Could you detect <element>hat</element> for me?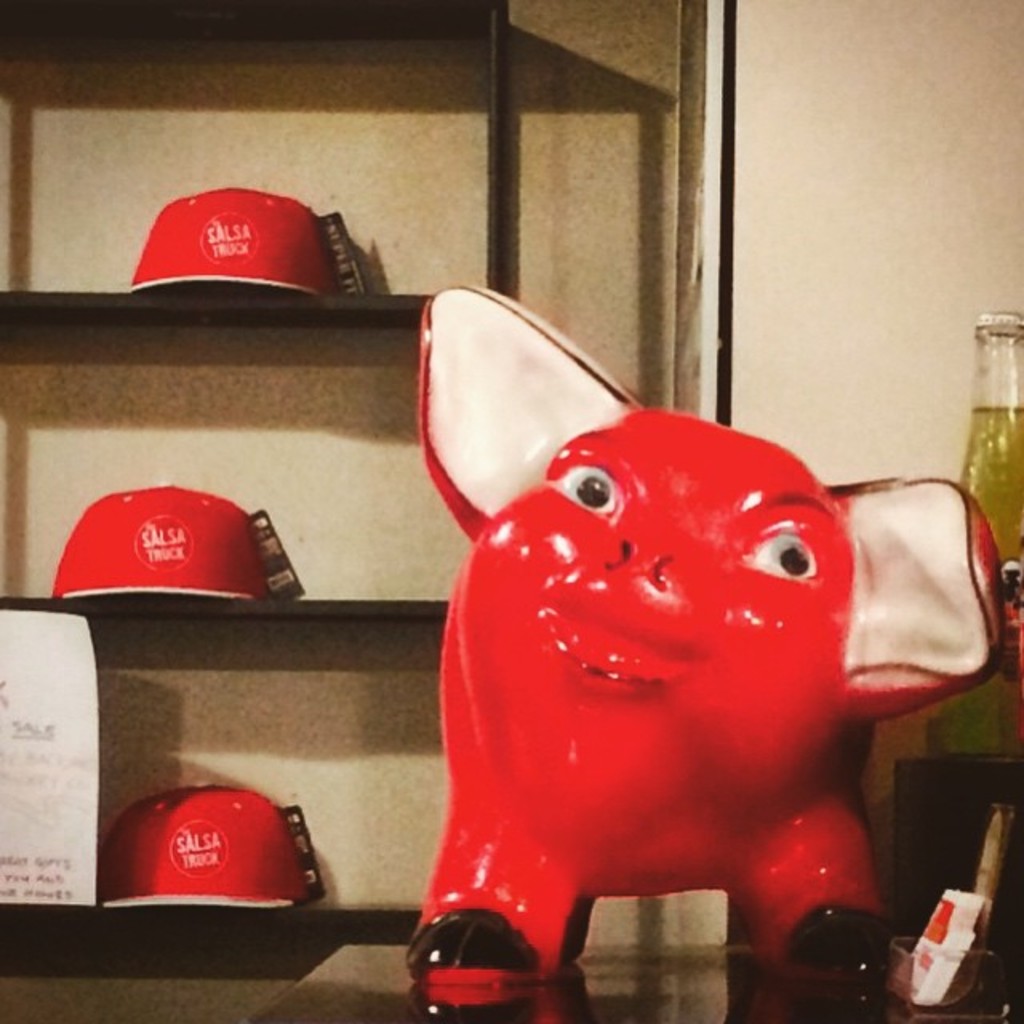
Detection result: (45, 475, 267, 608).
